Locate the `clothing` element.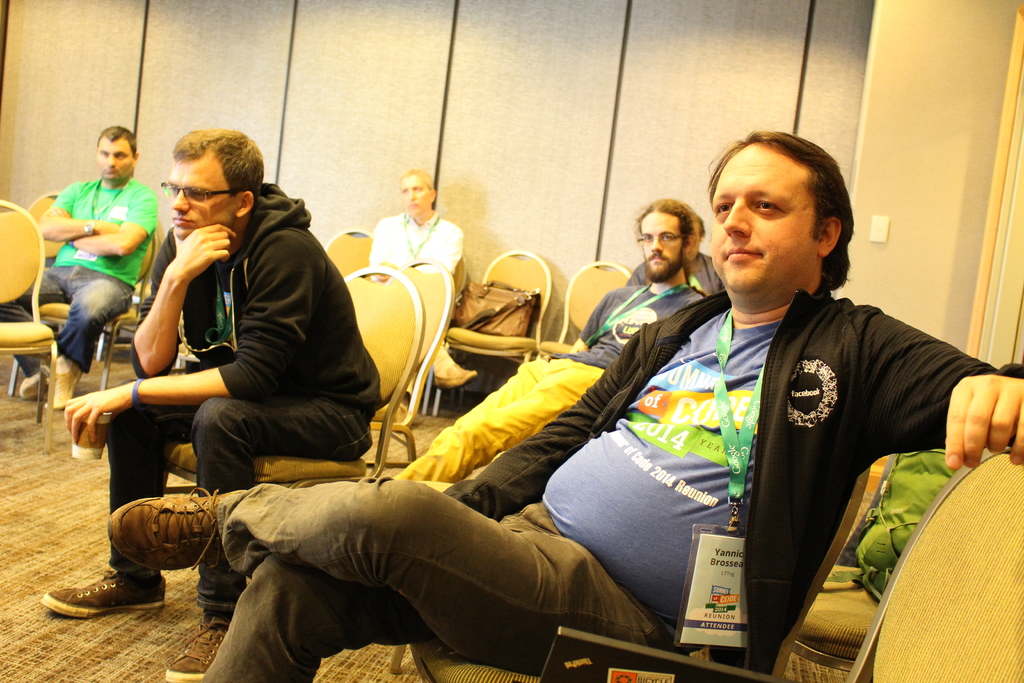
Element bbox: rect(0, 172, 164, 381).
